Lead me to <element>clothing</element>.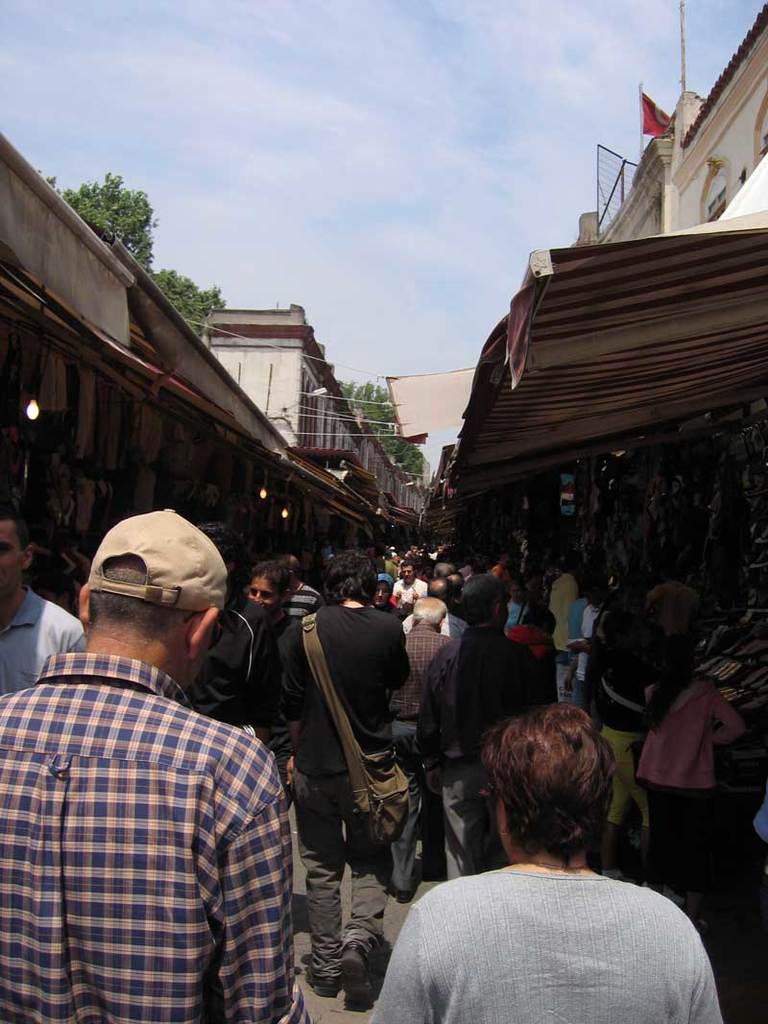
Lead to <bbox>587, 609, 635, 806</bbox>.
